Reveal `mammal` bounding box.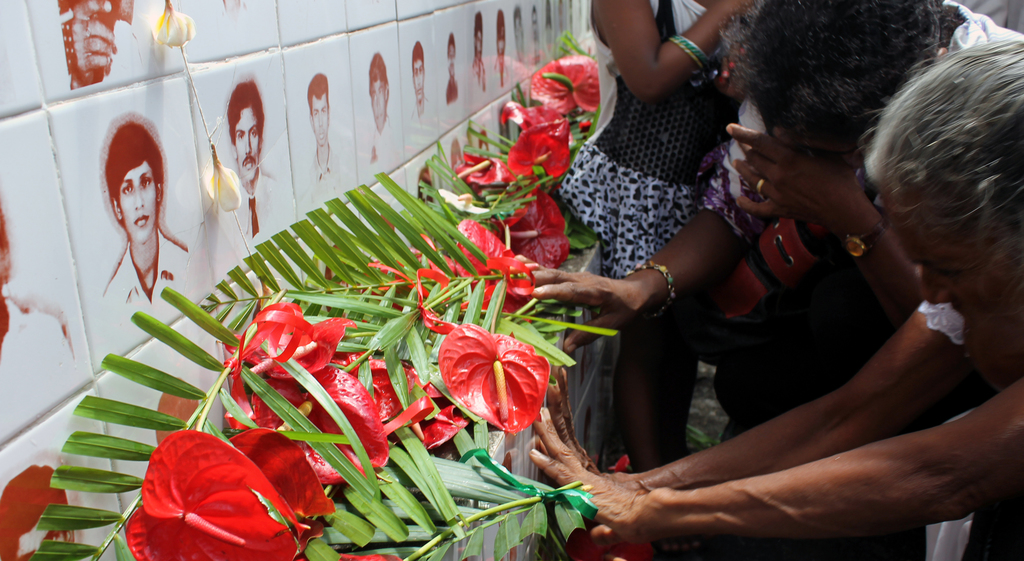
Revealed: bbox=(525, 28, 1023, 560).
